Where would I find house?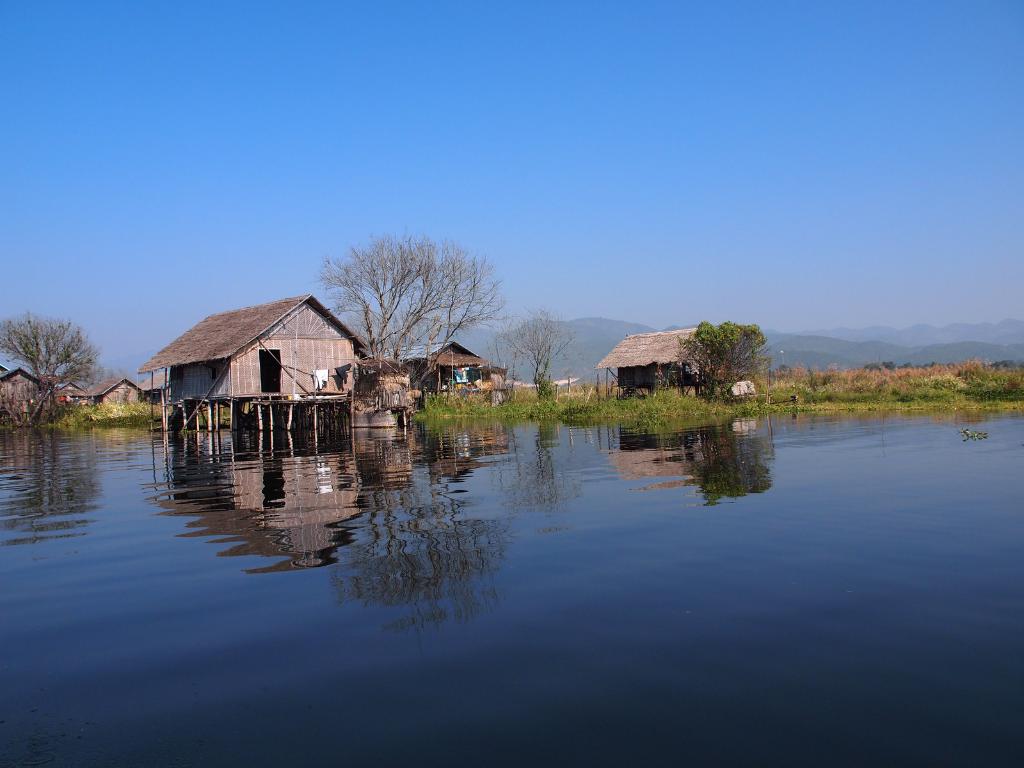
At {"left": 598, "top": 330, "right": 742, "bottom": 394}.
